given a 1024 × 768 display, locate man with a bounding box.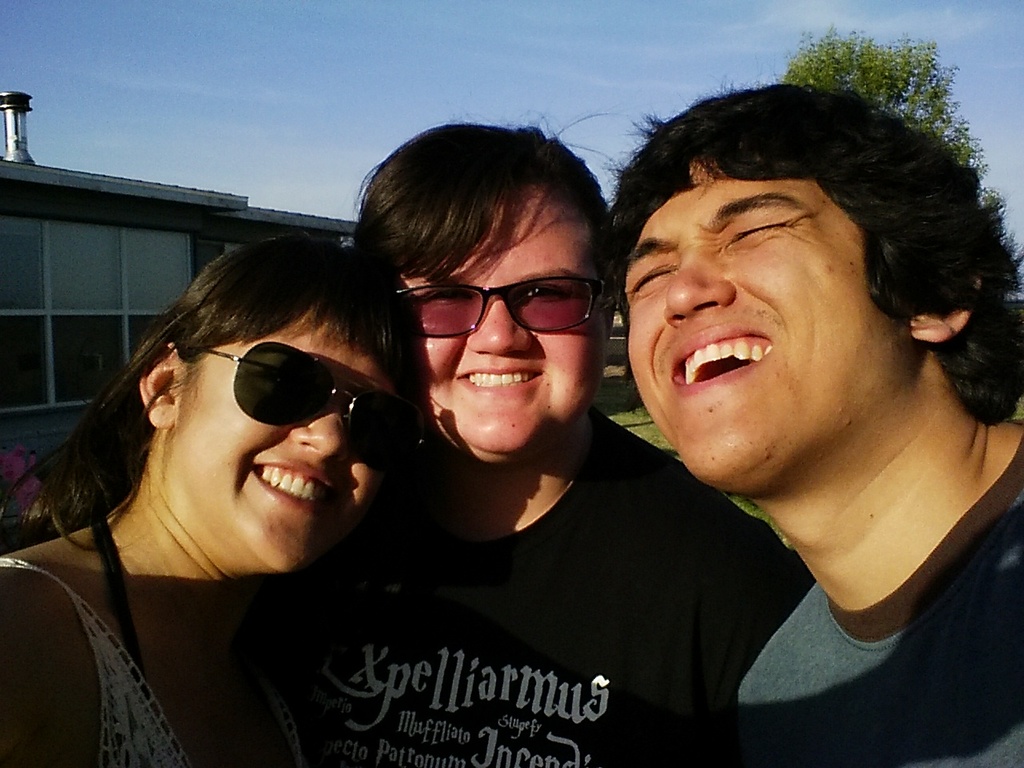
Located: crop(480, 51, 1023, 754).
